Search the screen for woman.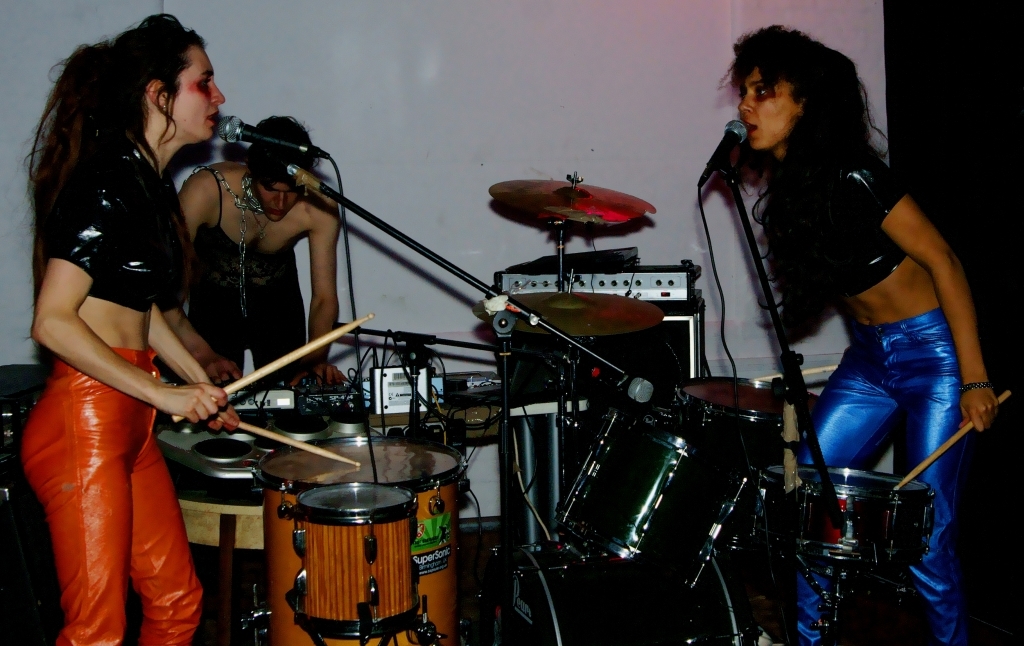
Found at l=15, t=9, r=246, b=642.
